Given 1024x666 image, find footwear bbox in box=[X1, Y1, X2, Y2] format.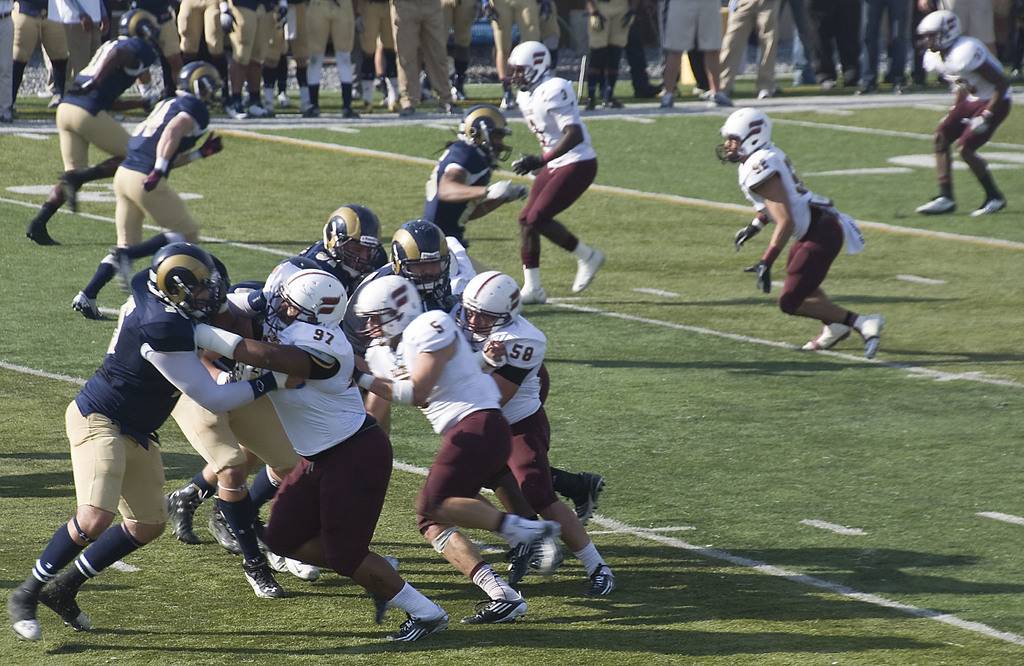
box=[25, 217, 59, 247].
